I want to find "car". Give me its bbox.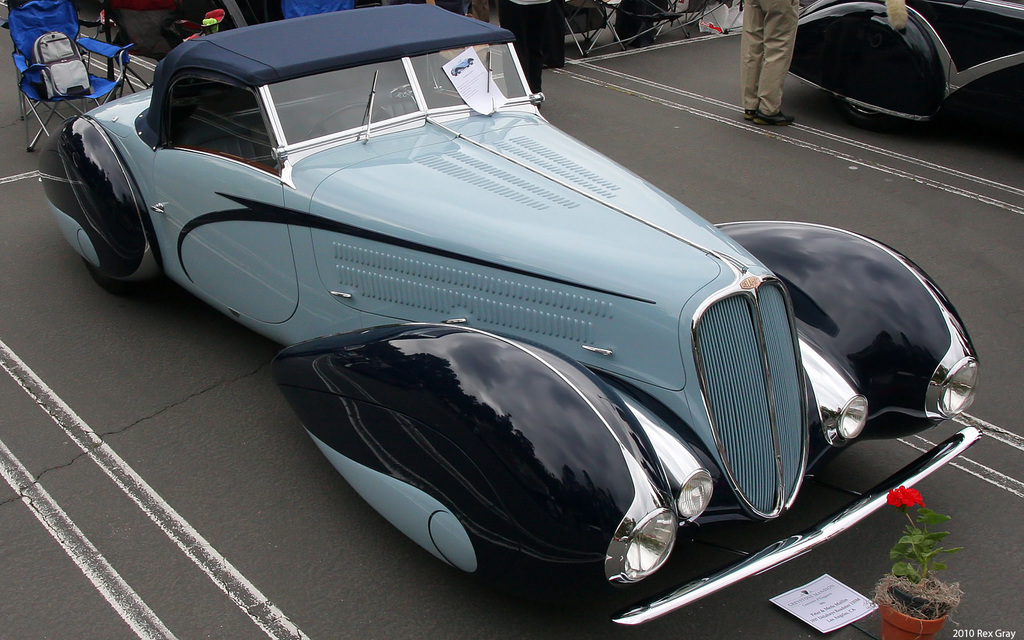
<bbox>791, 0, 1023, 155</bbox>.
